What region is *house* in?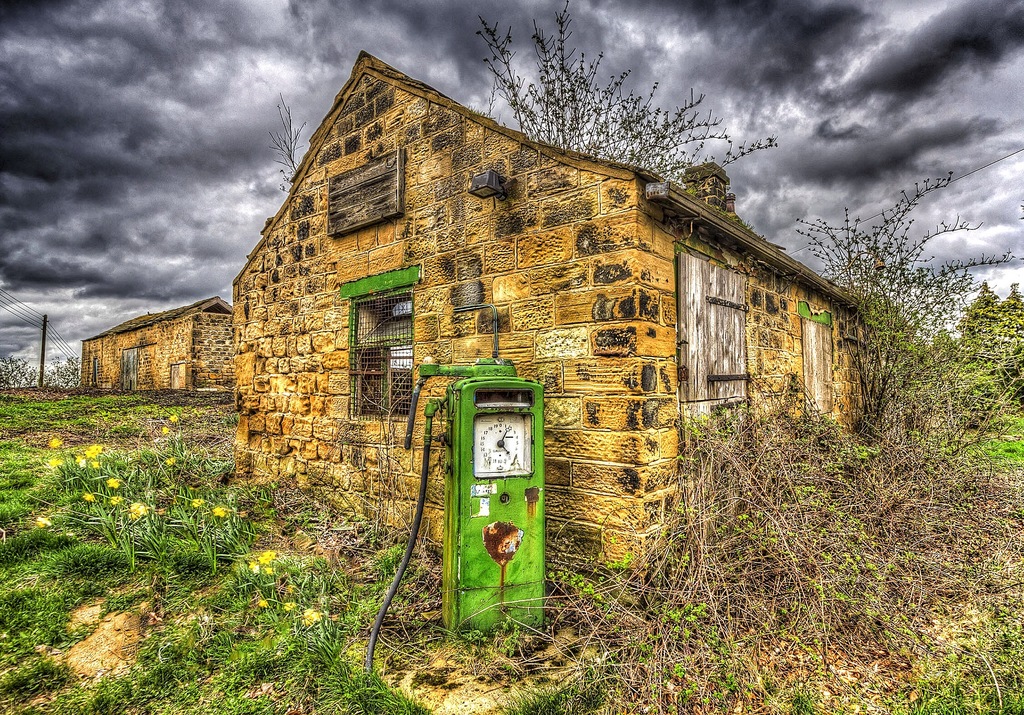
box=[183, 100, 825, 555].
